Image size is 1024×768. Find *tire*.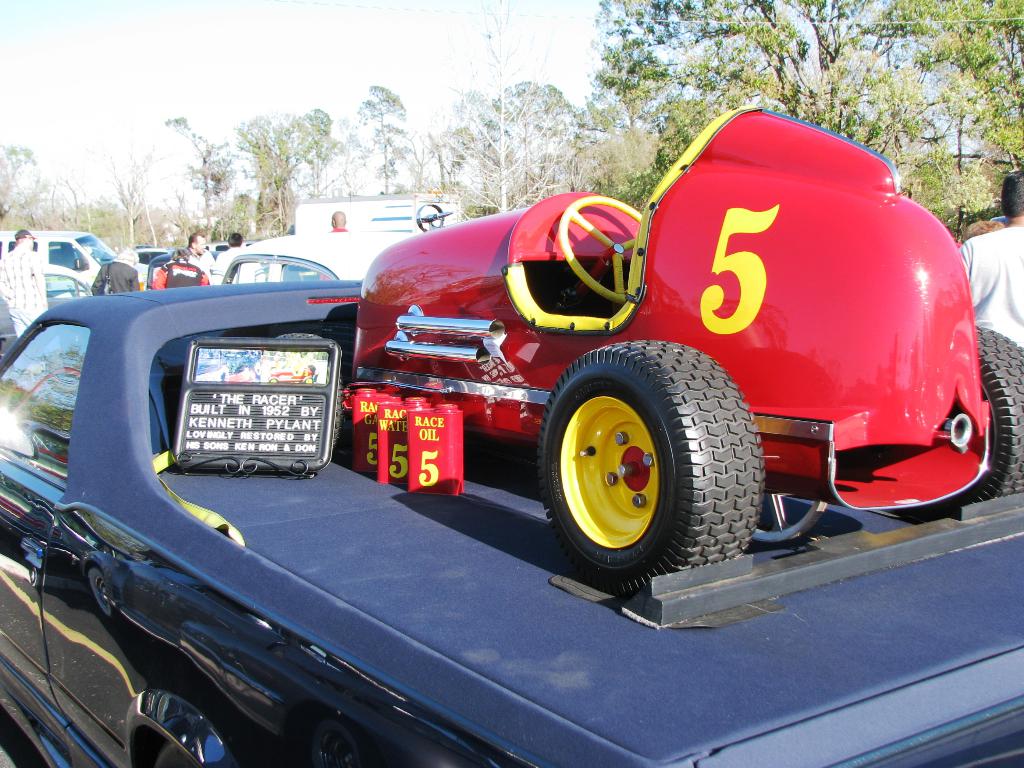
box=[550, 336, 753, 577].
